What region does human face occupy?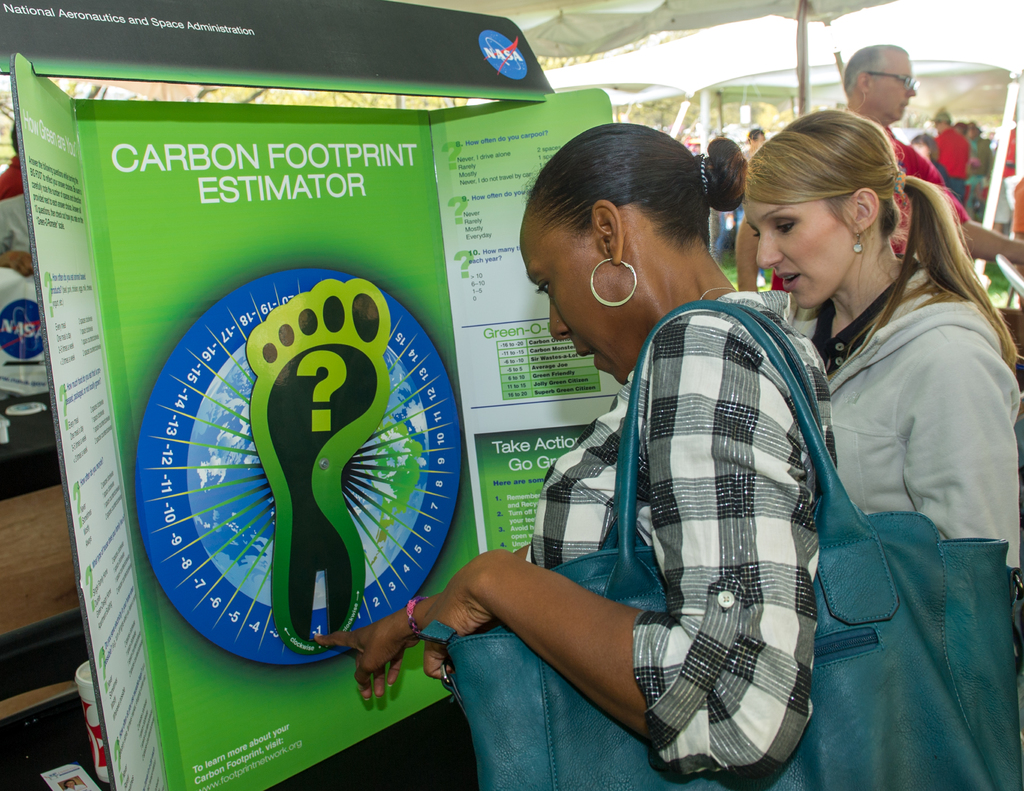
[876, 53, 918, 125].
